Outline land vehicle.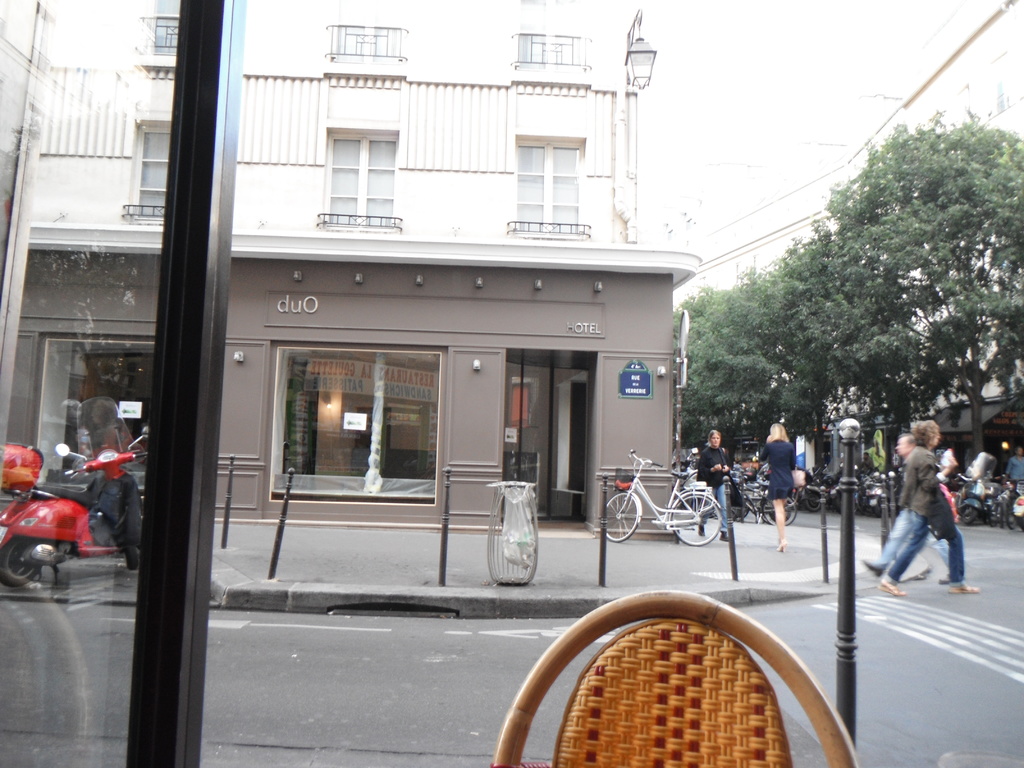
Outline: bbox=[600, 445, 724, 547].
